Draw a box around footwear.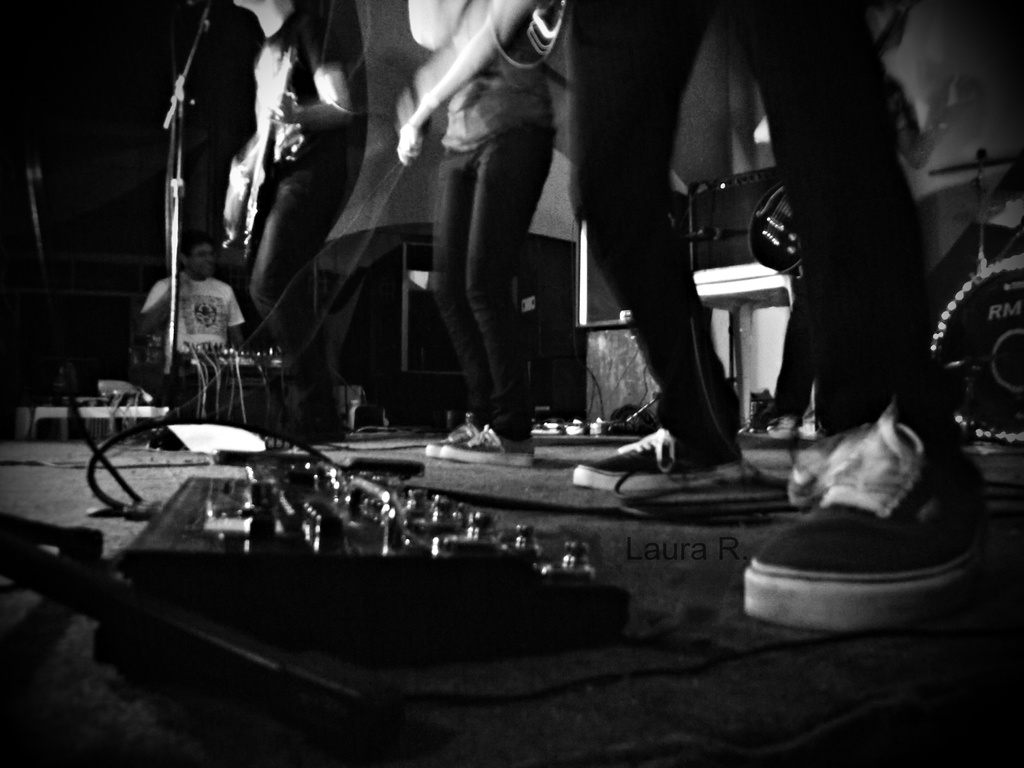
box=[566, 413, 758, 493].
